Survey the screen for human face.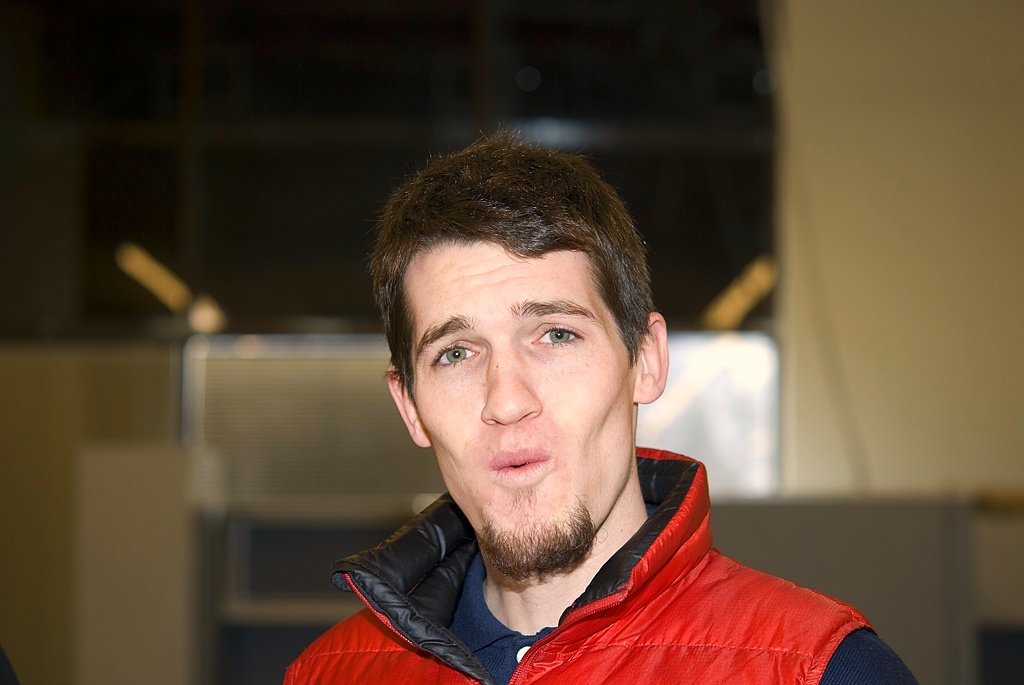
Survey found: <region>396, 251, 636, 598</region>.
